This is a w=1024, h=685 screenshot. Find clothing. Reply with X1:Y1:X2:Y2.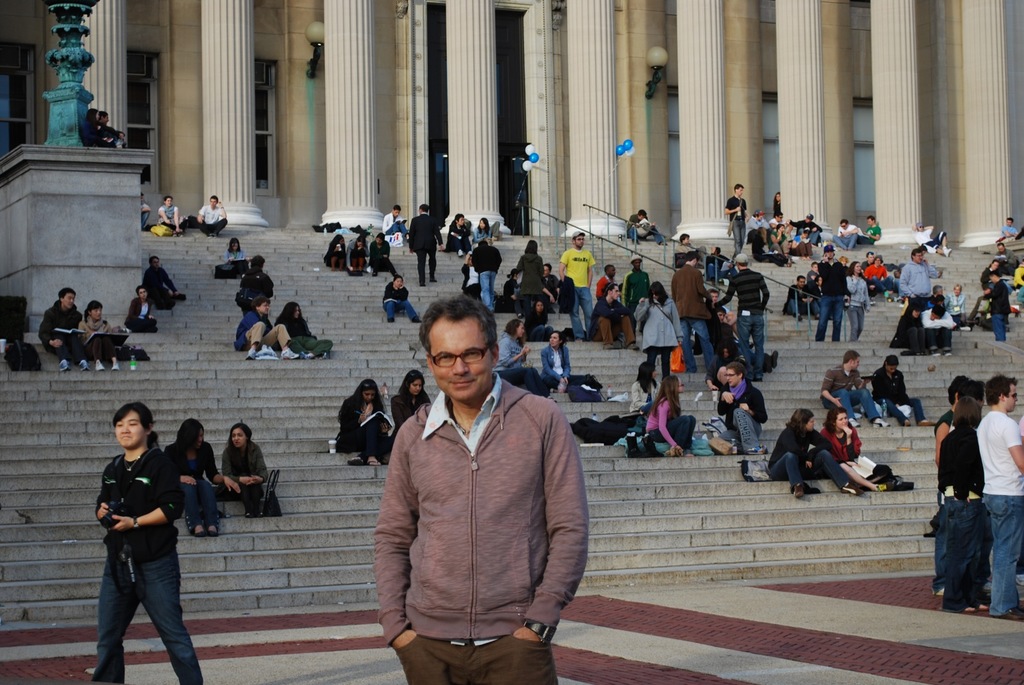
634:297:681:379.
